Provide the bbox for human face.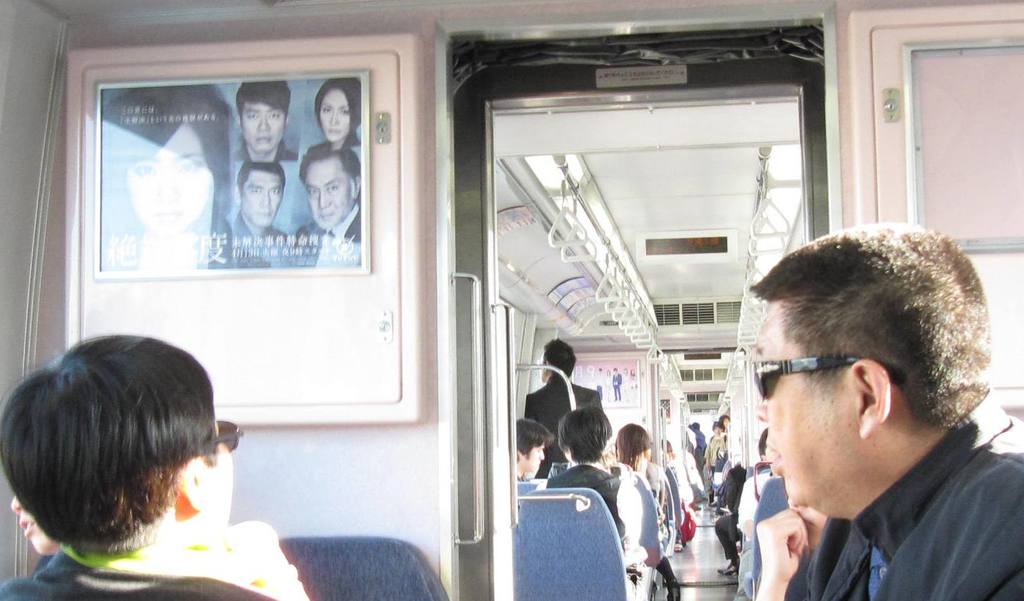
pyautogui.locateOnScreen(303, 158, 351, 232).
